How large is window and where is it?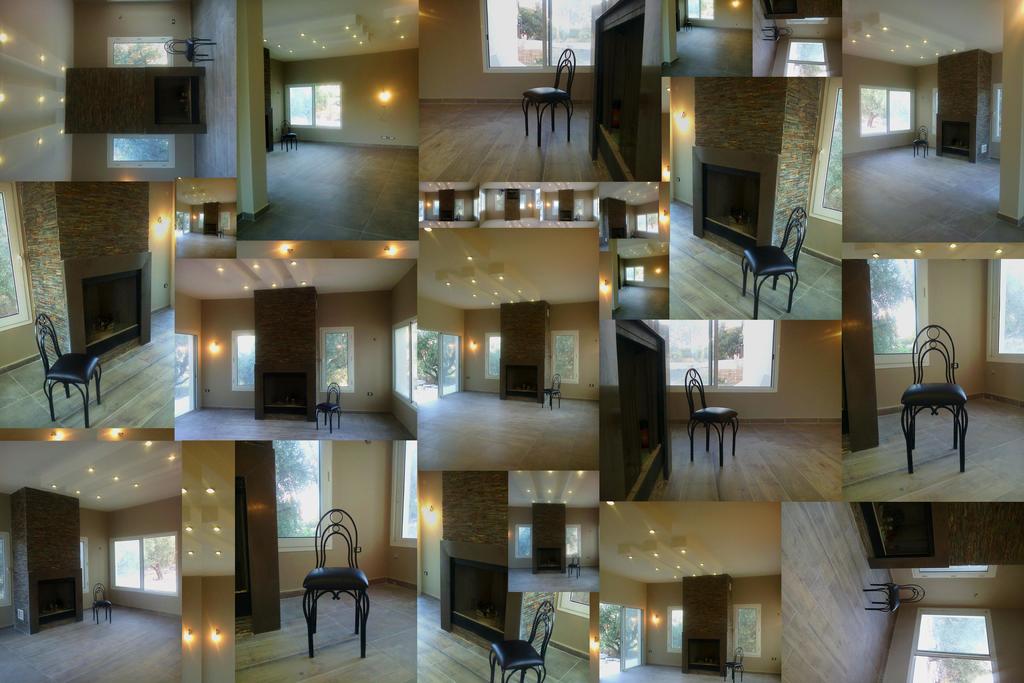
Bounding box: 671:608:689:658.
